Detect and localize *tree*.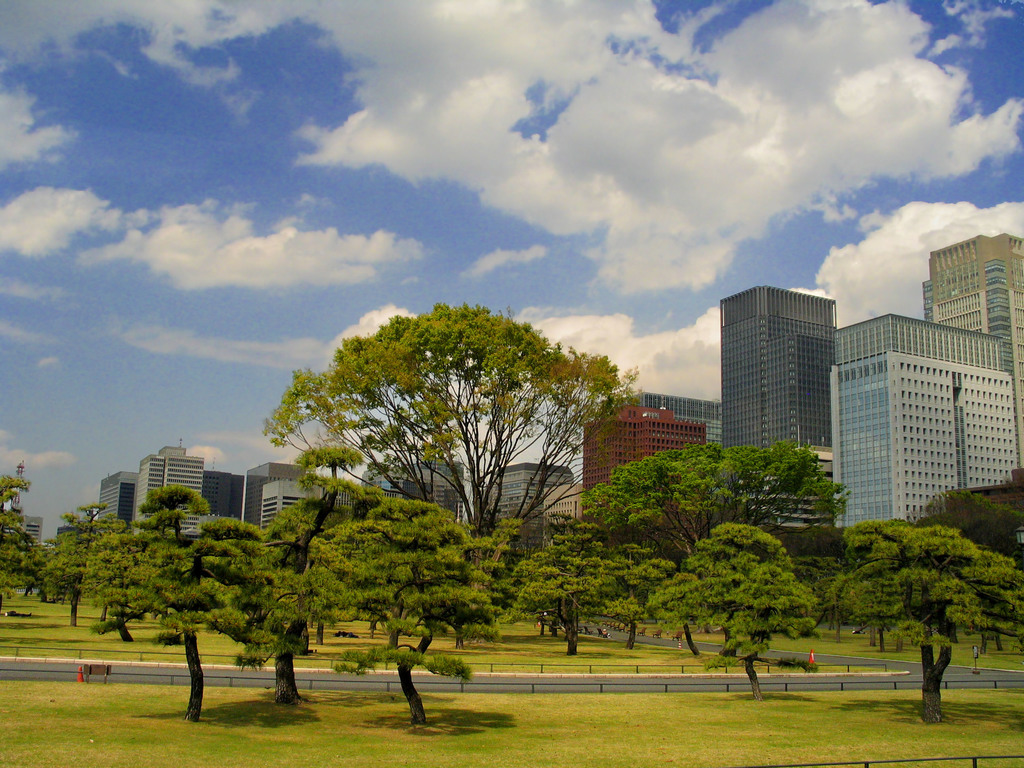
Localized at {"x1": 0, "y1": 468, "x2": 39, "y2": 593}.
